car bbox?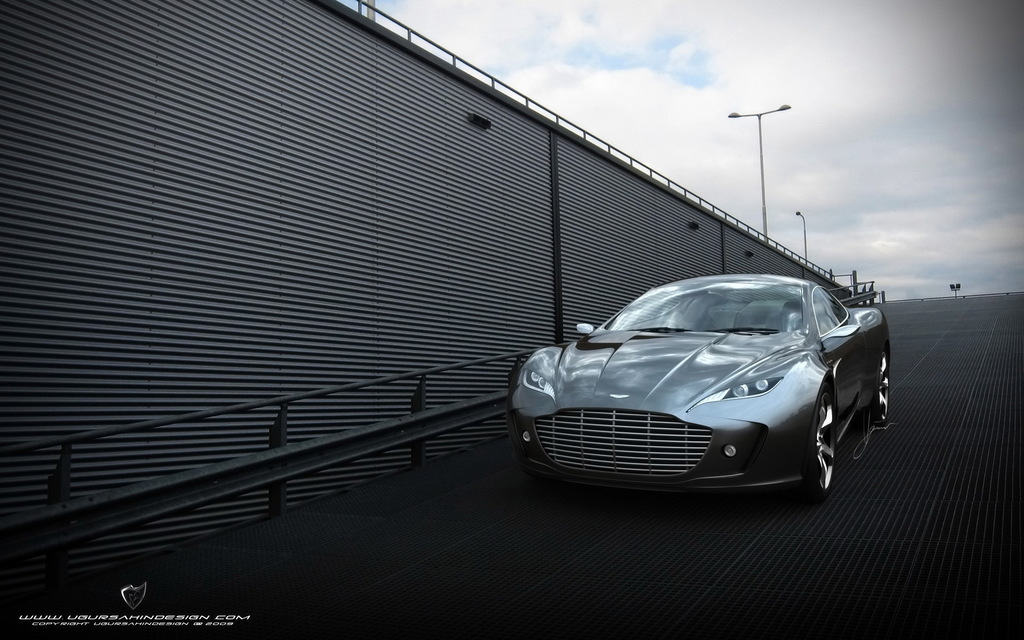
506,273,890,509
